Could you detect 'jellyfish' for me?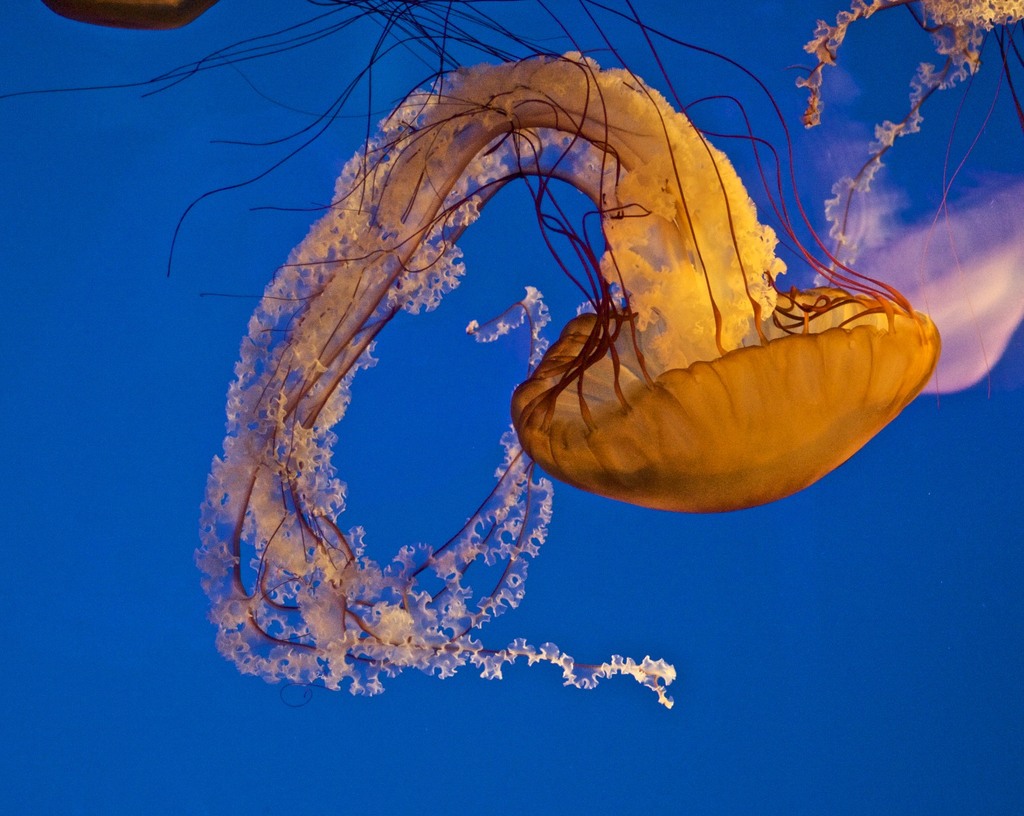
Detection result: (left=554, top=0, right=1023, bottom=404).
